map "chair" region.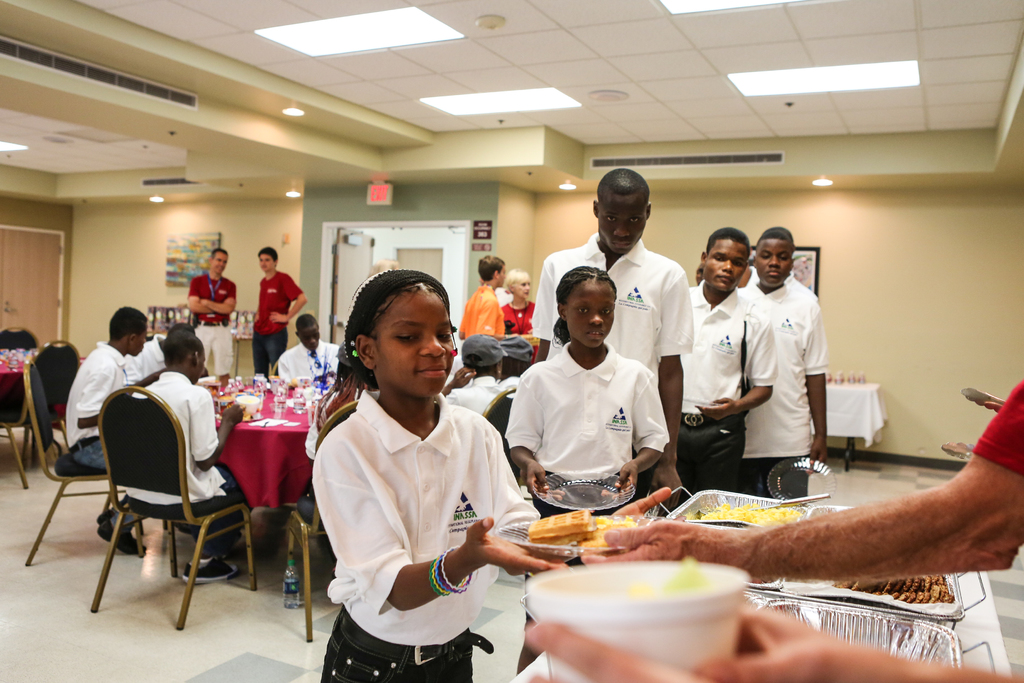
Mapped to (left=20, top=356, right=123, bottom=562).
